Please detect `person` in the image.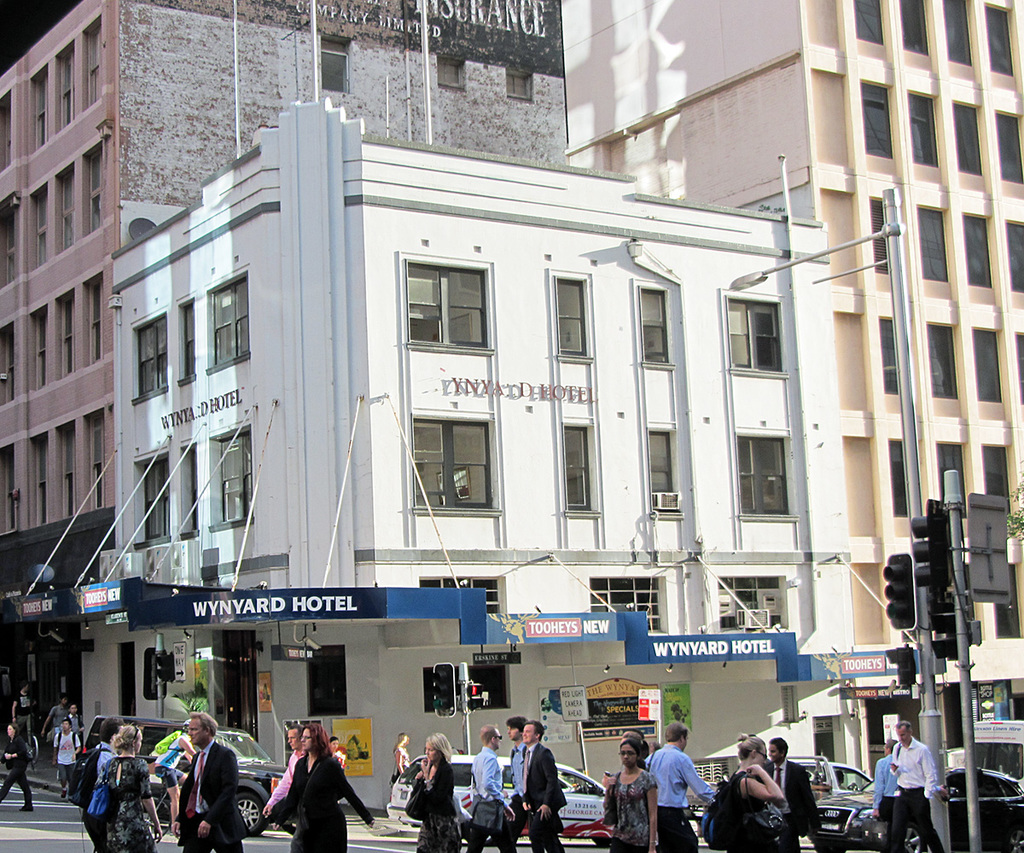
<bbox>55, 717, 82, 787</bbox>.
